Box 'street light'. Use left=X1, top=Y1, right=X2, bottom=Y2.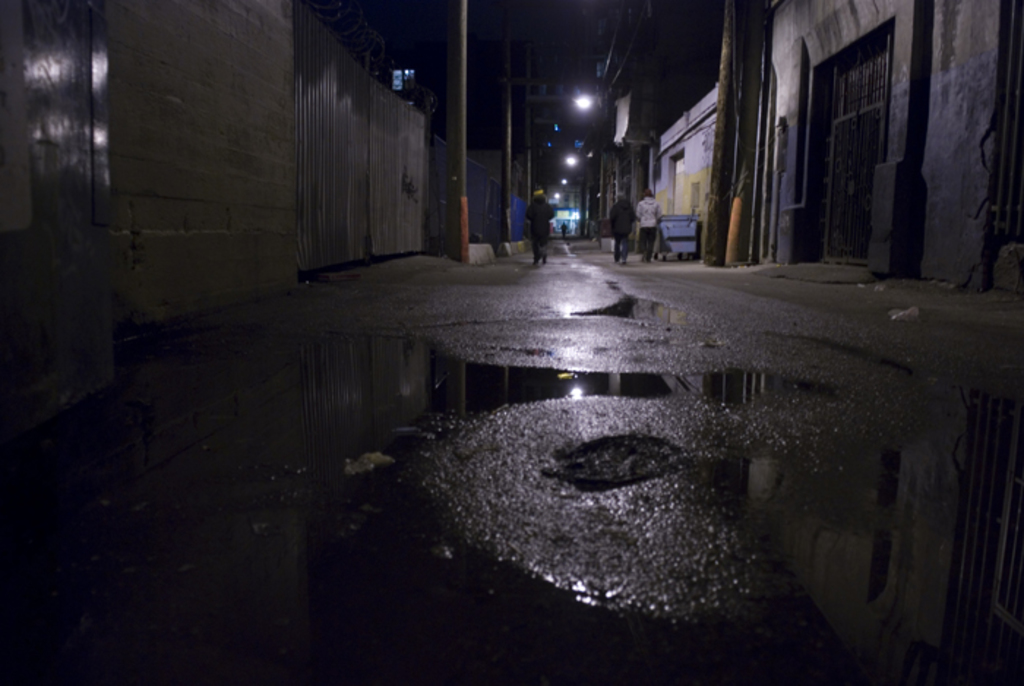
left=569, top=89, right=613, bottom=133.
